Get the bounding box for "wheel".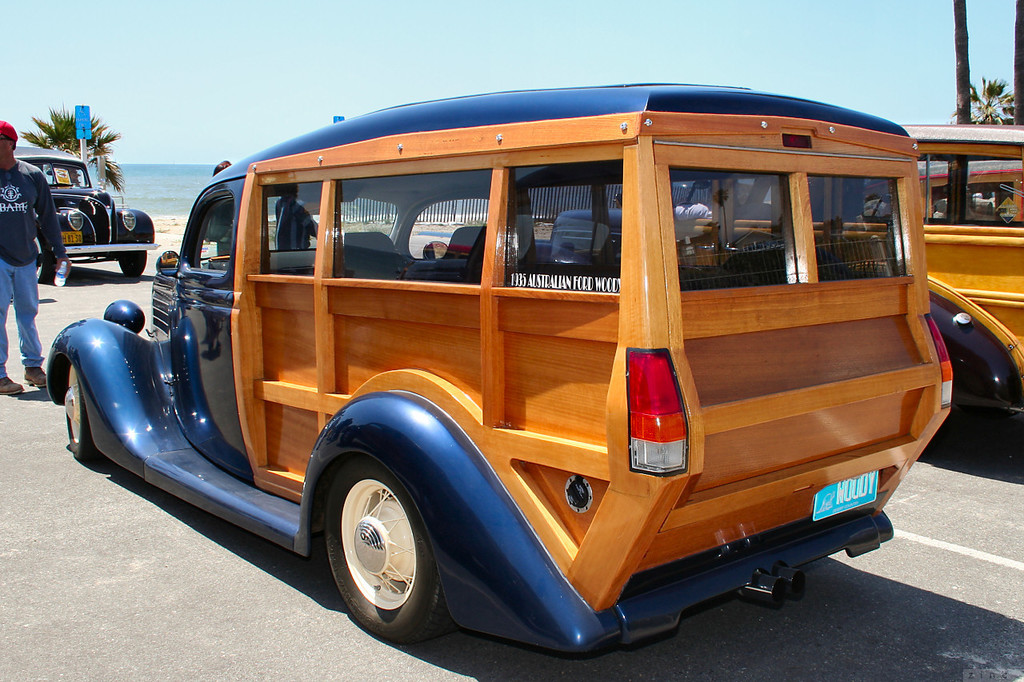
pyautogui.locateOnScreen(118, 250, 147, 277).
